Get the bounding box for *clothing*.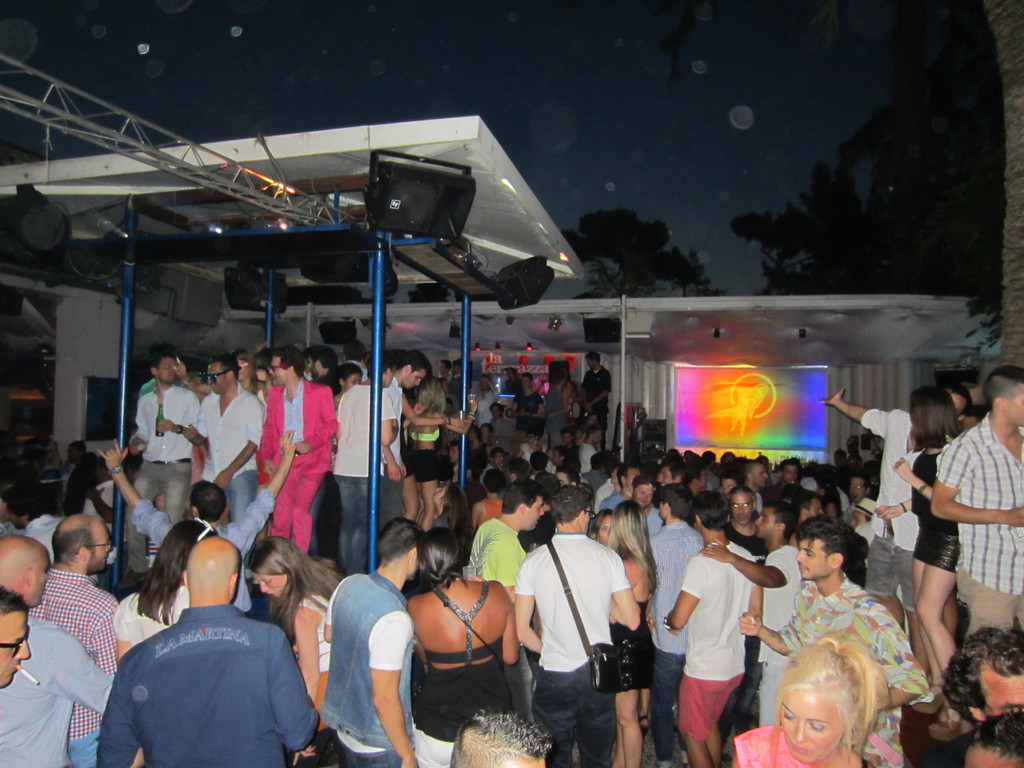
{"x1": 721, "y1": 523, "x2": 761, "y2": 560}.
